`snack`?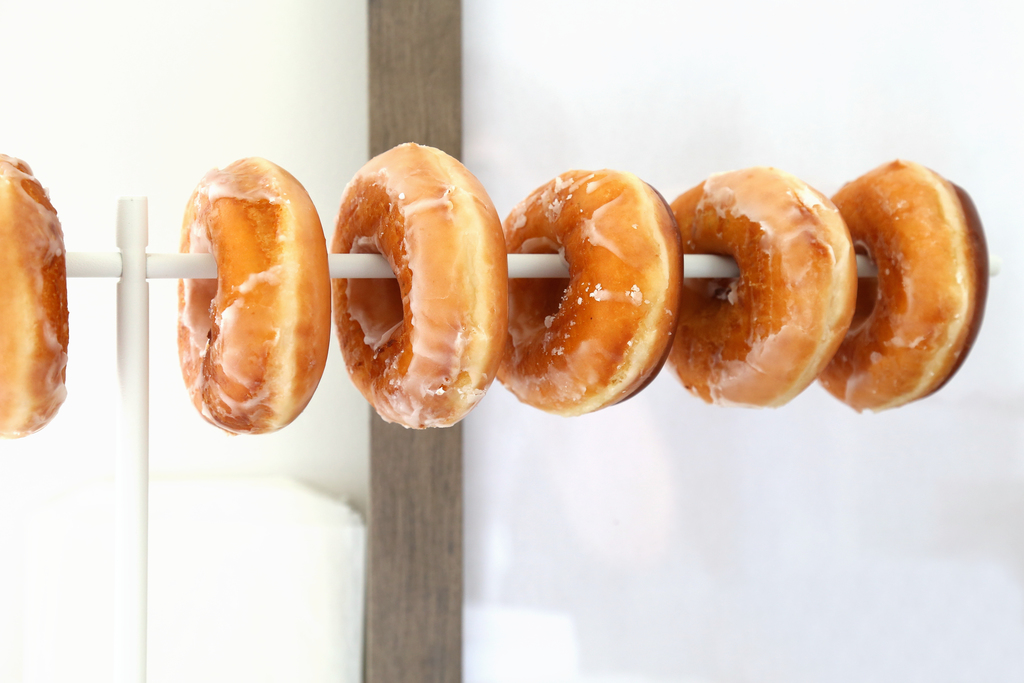
rect(829, 156, 988, 415)
